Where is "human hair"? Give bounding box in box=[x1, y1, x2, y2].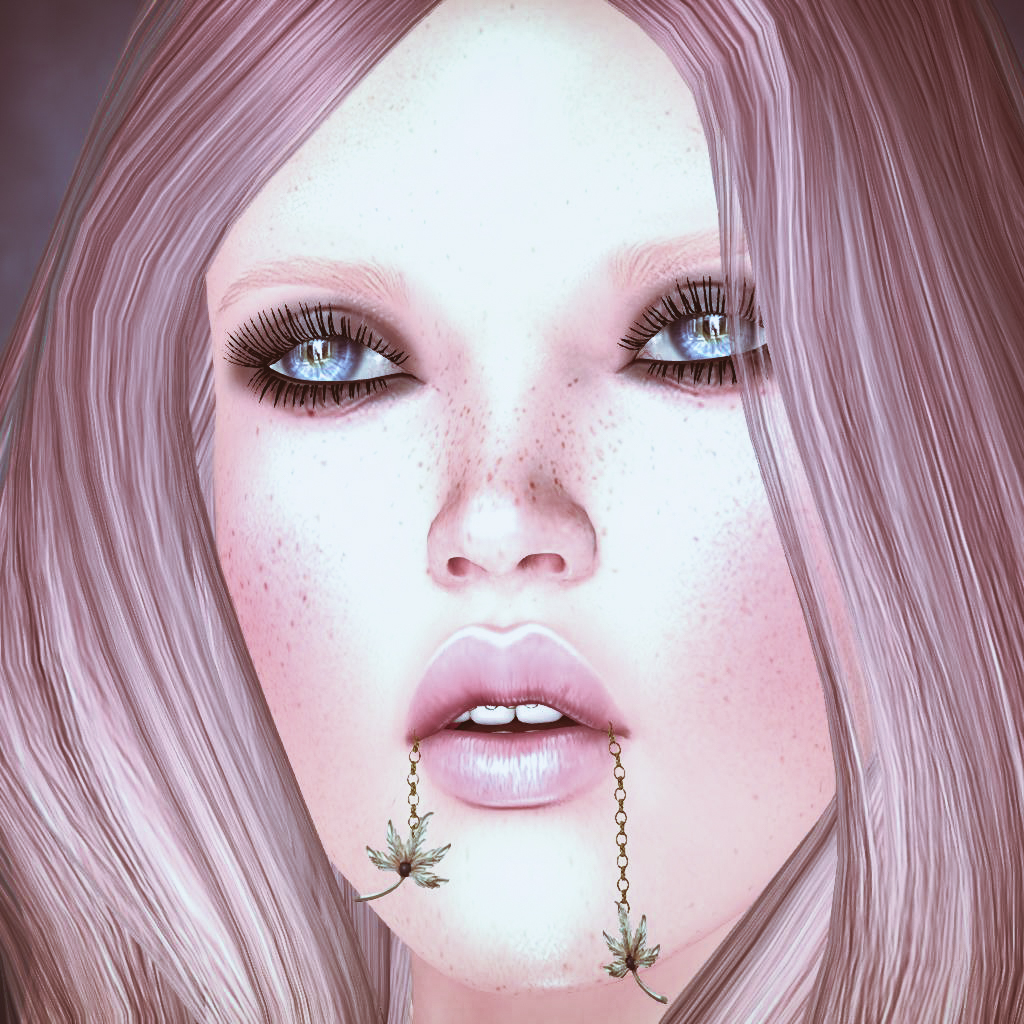
box=[17, 0, 973, 1023].
